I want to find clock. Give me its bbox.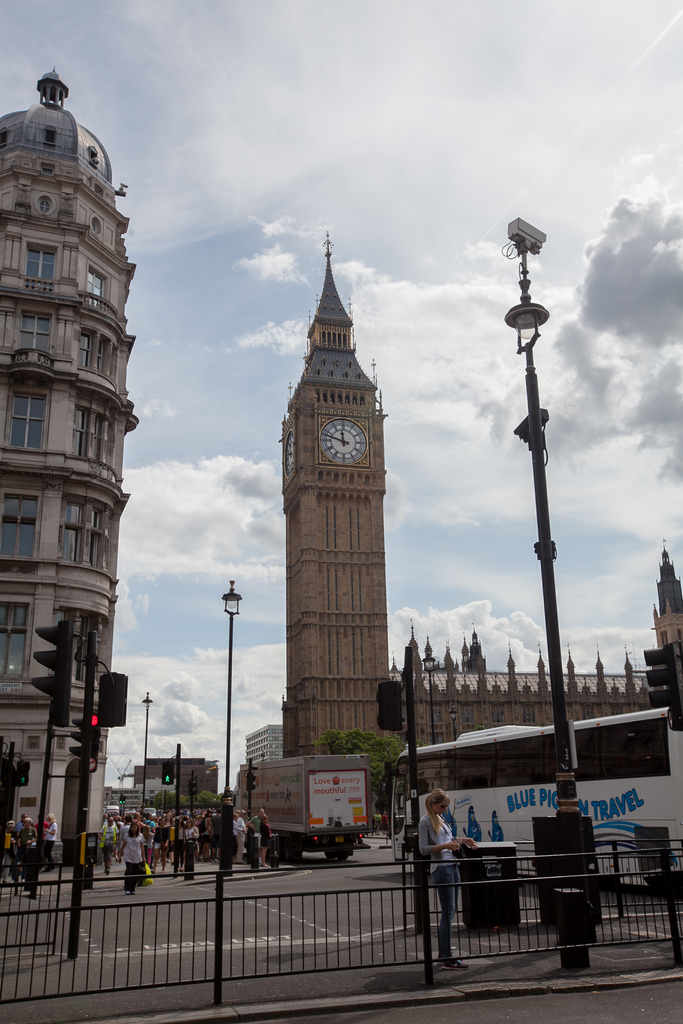
detection(283, 428, 299, 480).
